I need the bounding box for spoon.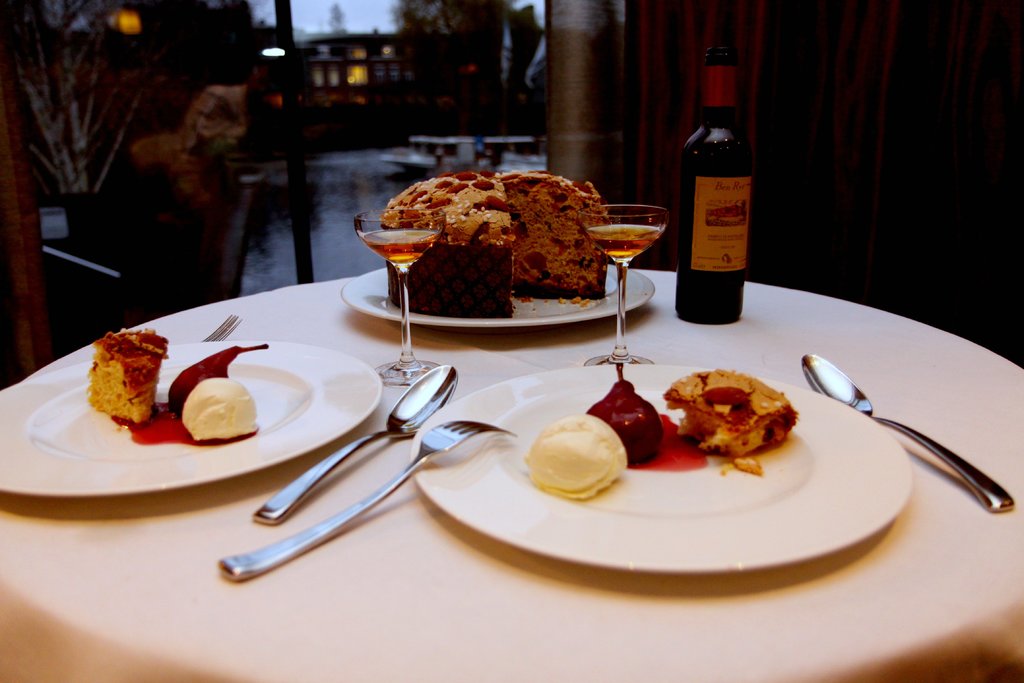
Here it is: x1=248, y1=365, x2=460, y2=524.
